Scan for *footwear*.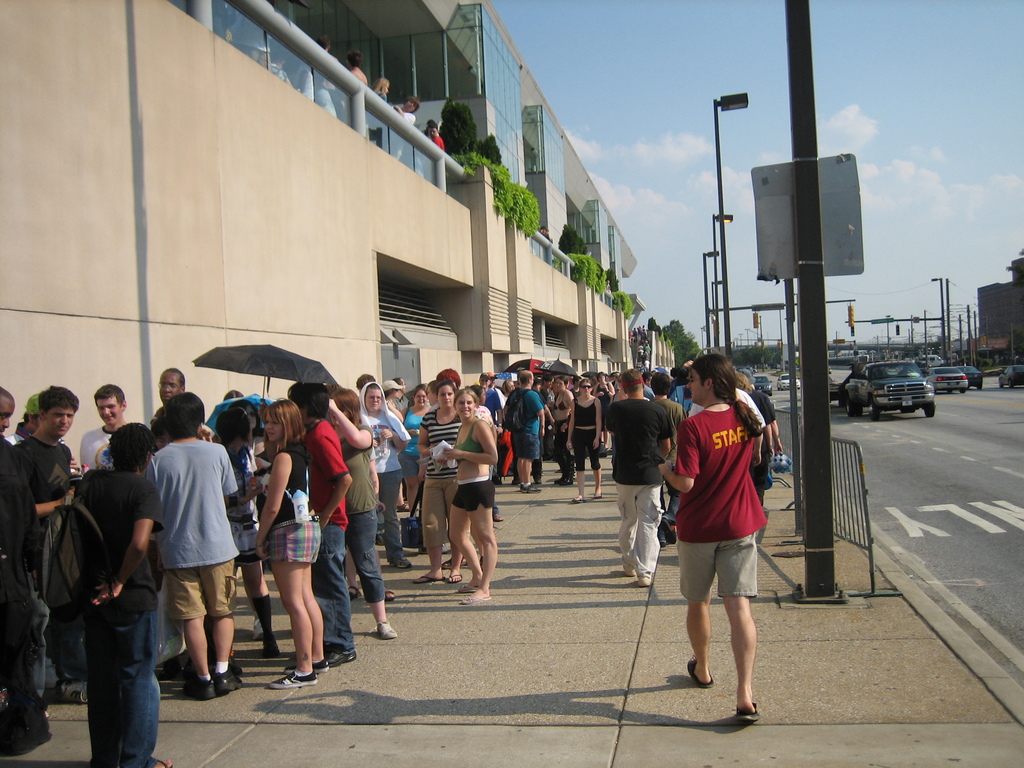
Scan result: 413/577/444/580.
